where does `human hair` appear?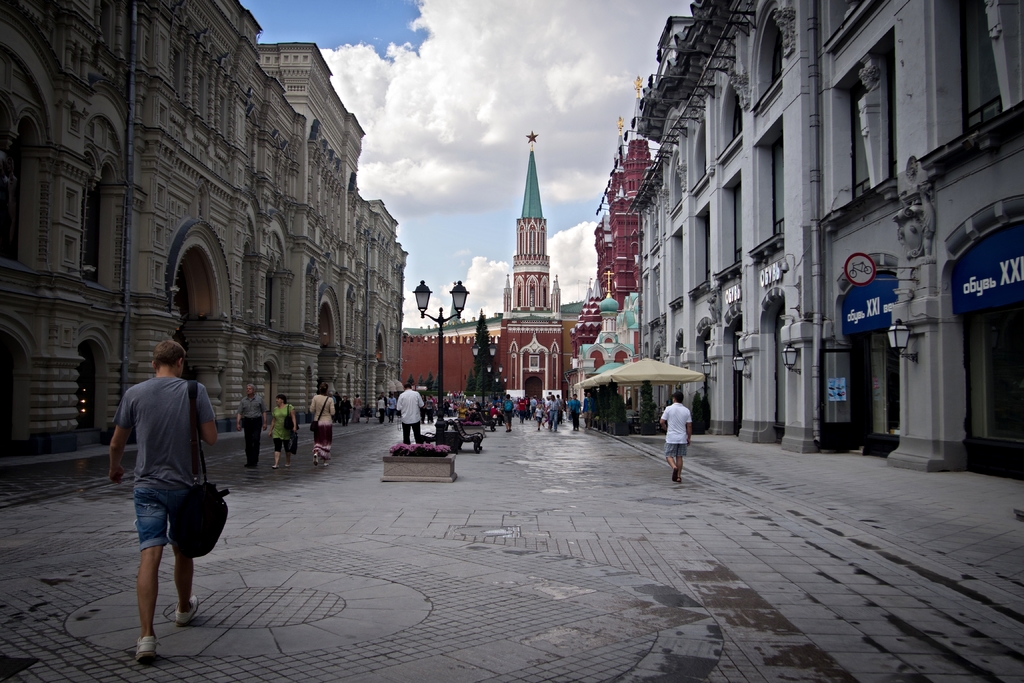
Appears at crop(315, 383, 328, 395).
